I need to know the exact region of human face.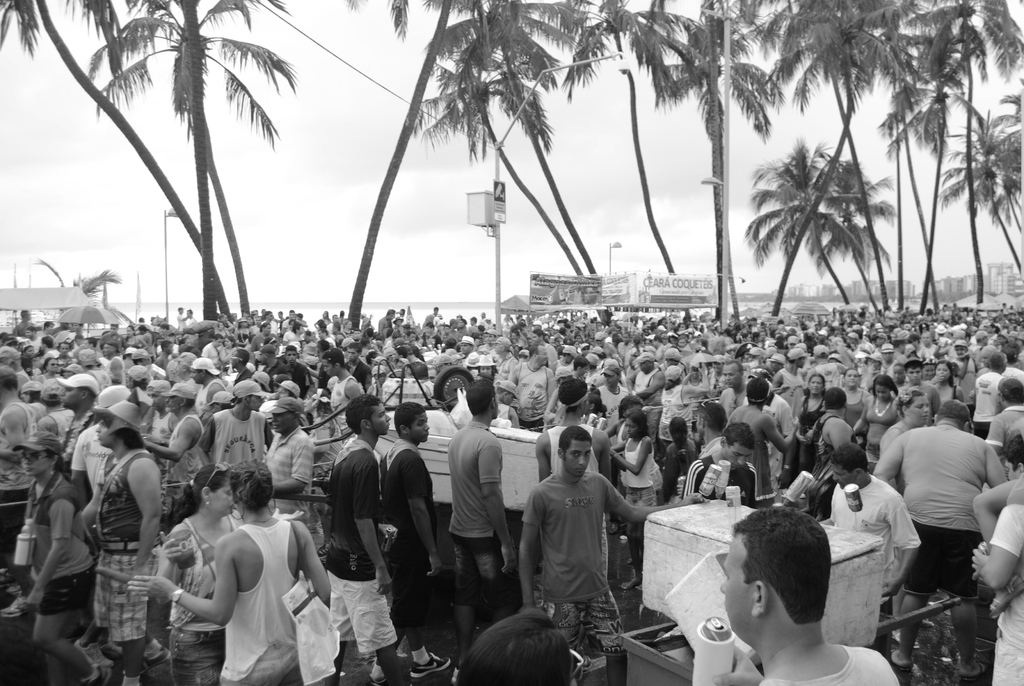
Region: box=[481, 365, 494, 379].
